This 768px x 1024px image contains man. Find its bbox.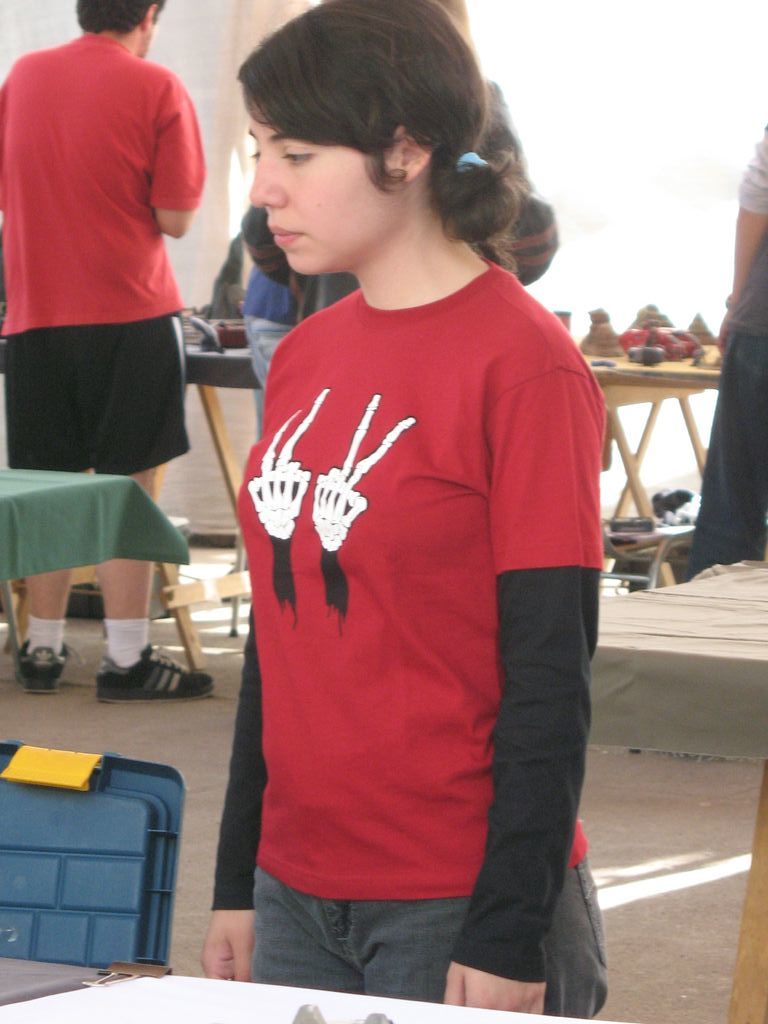
24,8,274,669.
